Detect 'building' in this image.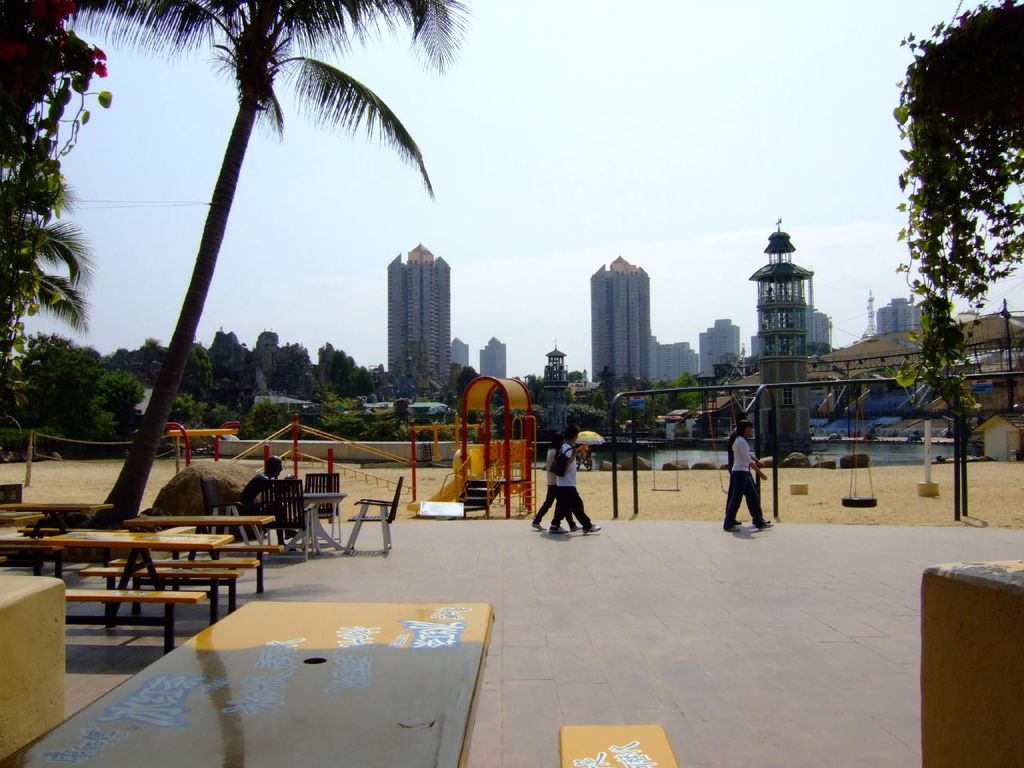
Detection: [480,338,506,377].
